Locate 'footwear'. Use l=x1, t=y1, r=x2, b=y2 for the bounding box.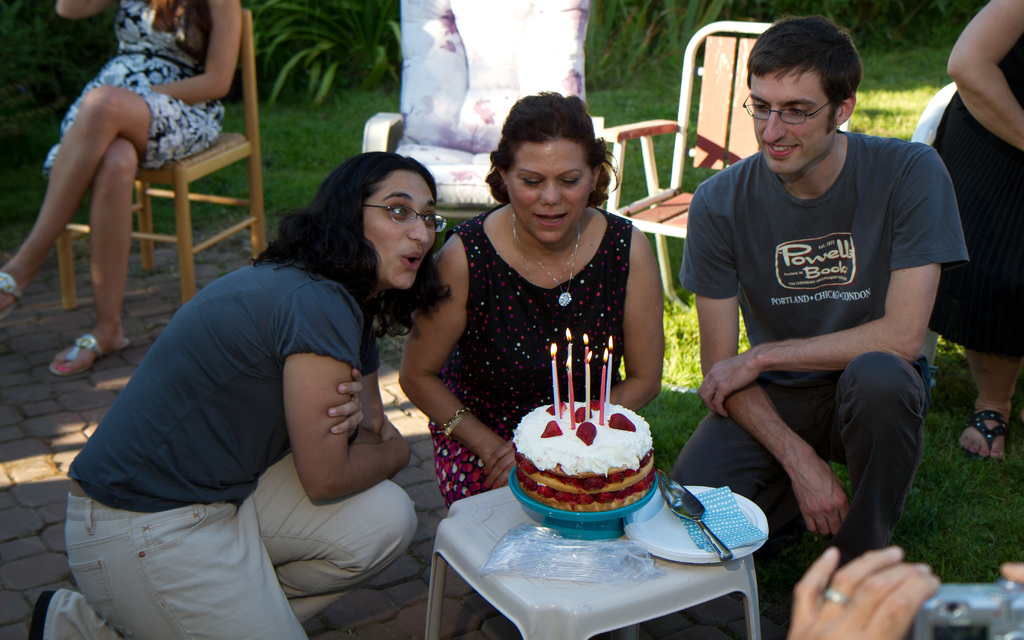
l=45, t=330, r=129, b=375.
